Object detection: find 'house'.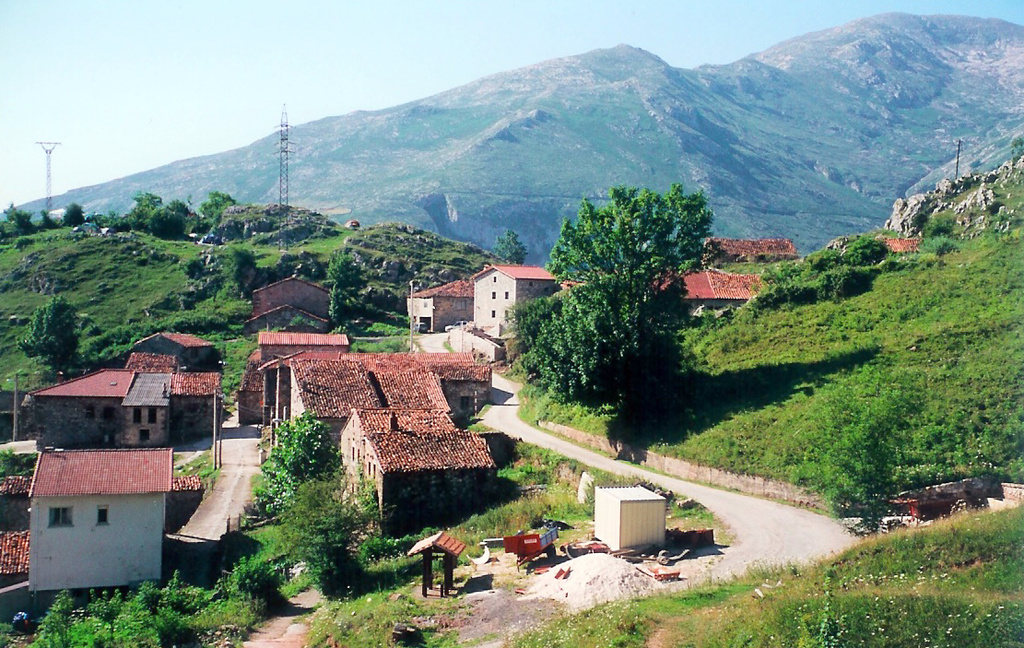
19:358:225:450.
